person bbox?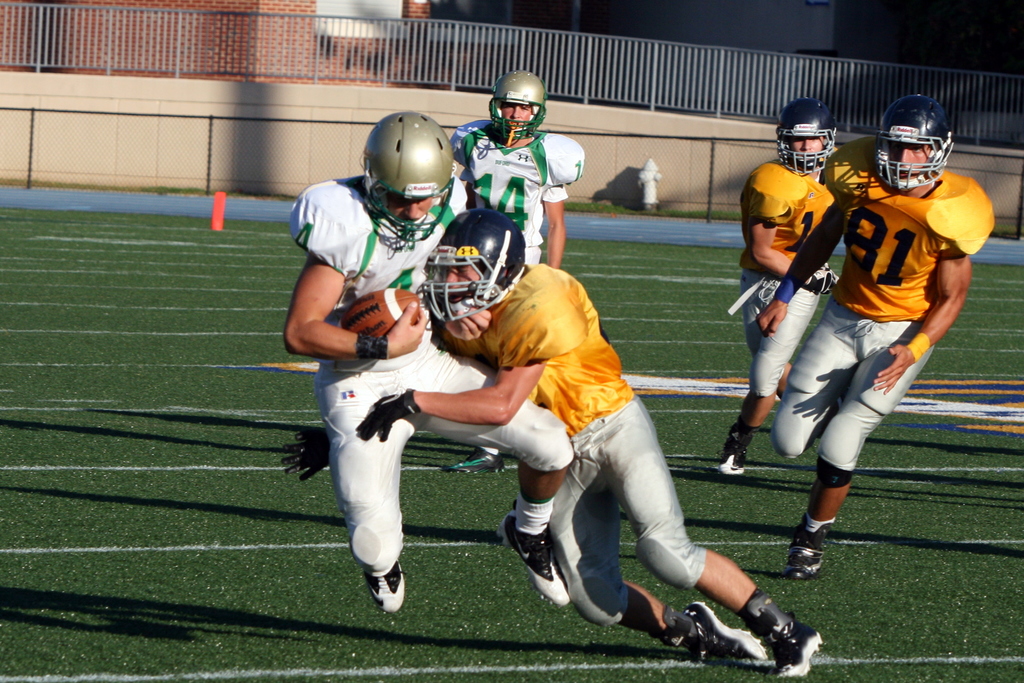
bbox=(750, 106, 1002, 586)
